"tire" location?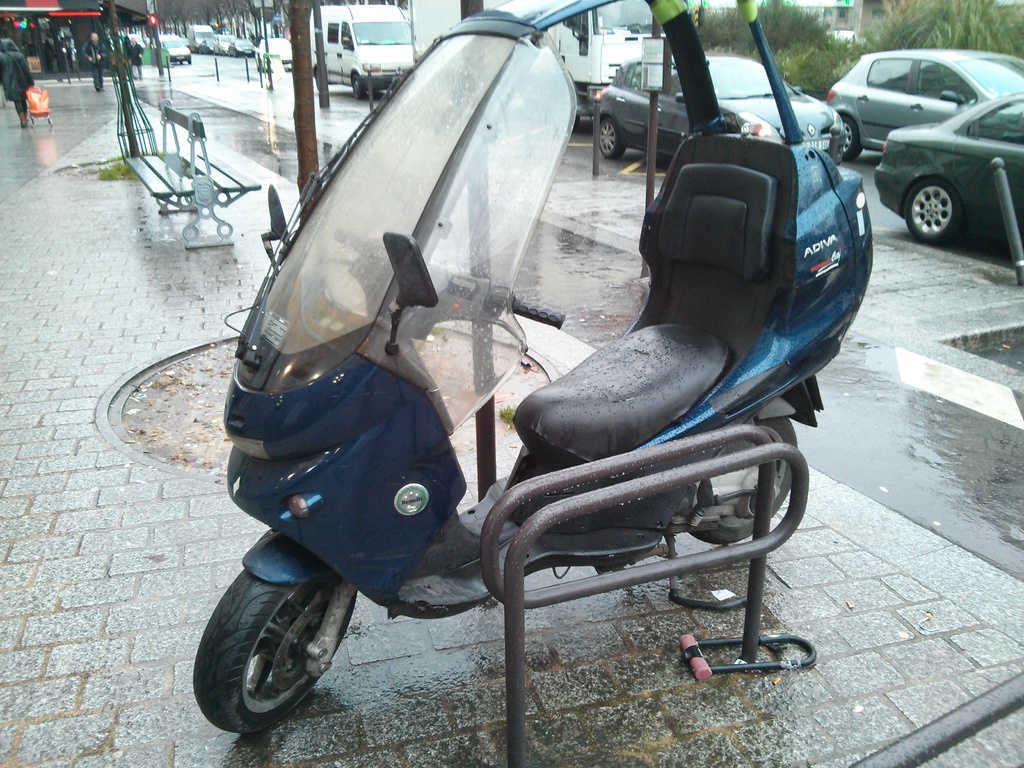
box(194, 577, 358, 732)
